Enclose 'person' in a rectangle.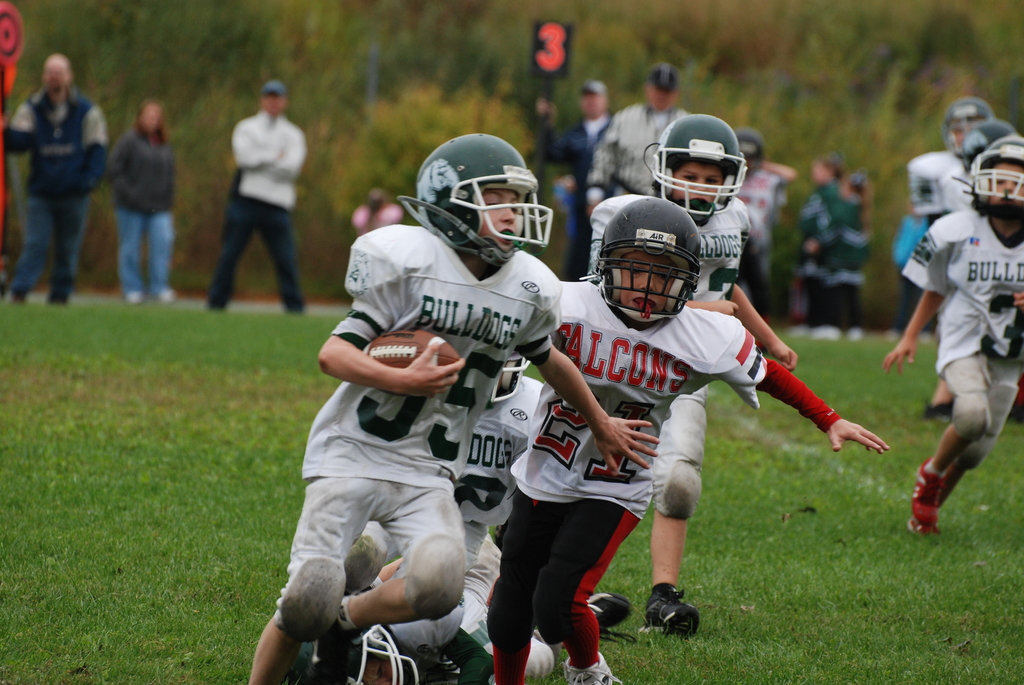
<bbox>922, 122, 1023, 421</bbox>.
